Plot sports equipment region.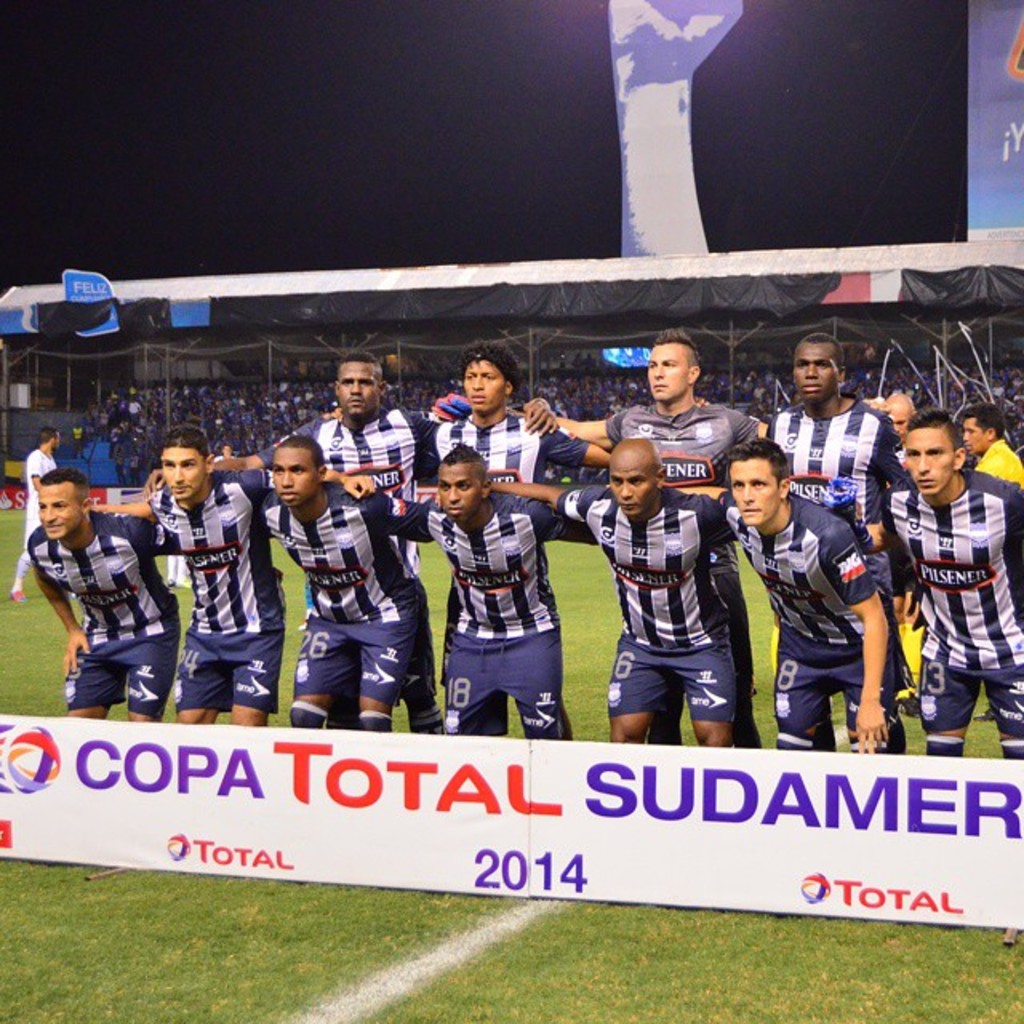
Plotted at 6, 589, 26, 605.
